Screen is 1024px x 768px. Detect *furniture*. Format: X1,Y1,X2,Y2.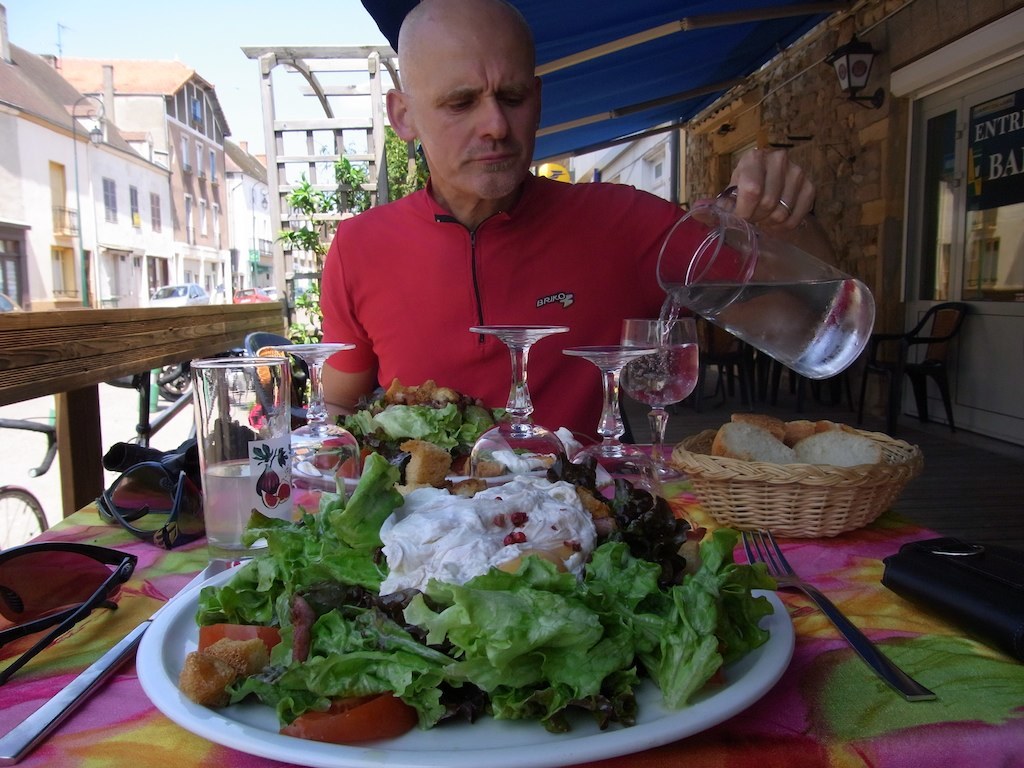
0,439,1023,767.
